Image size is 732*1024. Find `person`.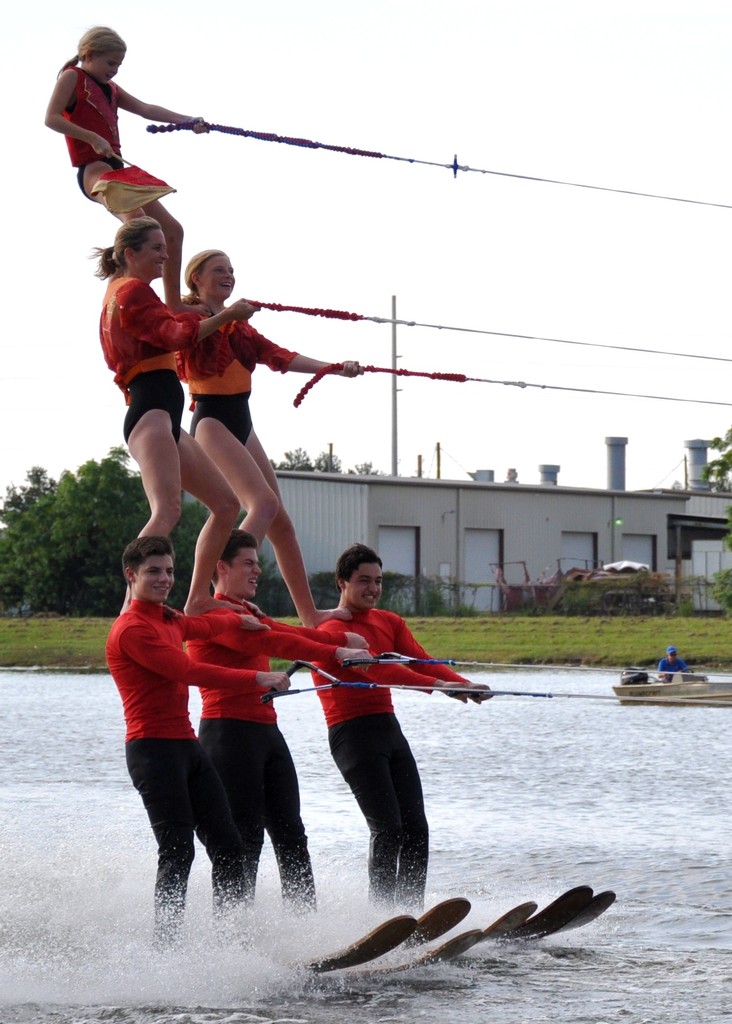
Rect(297, 540, 491, 906).
